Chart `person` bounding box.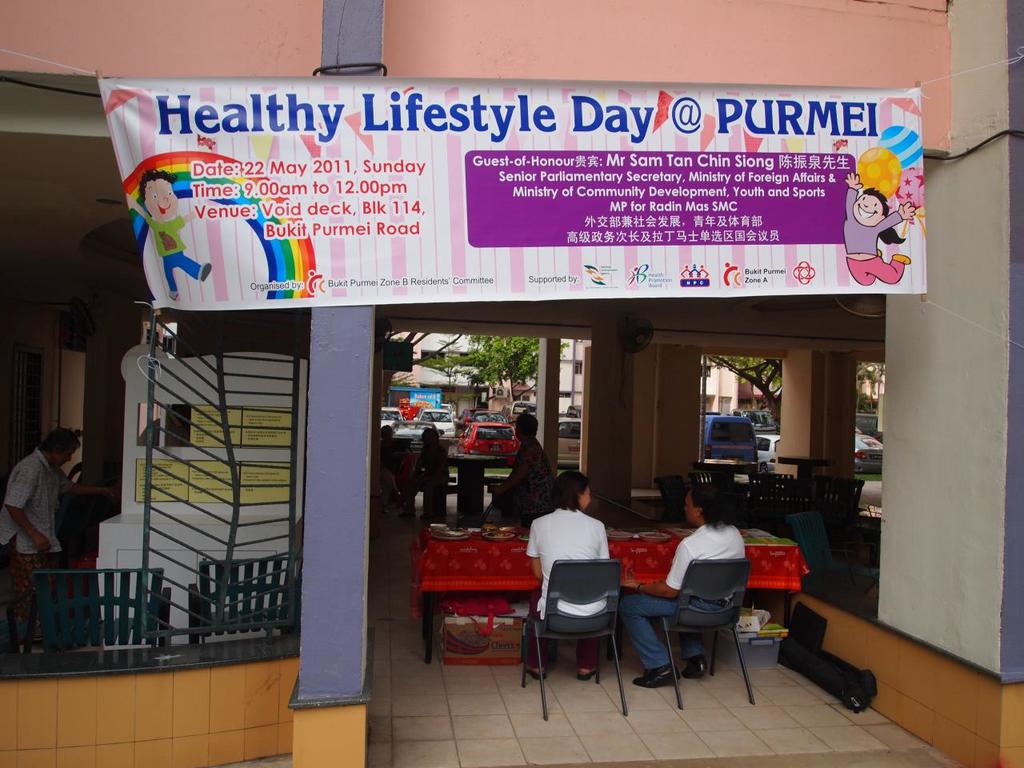
Charted: [533, 470, 629, 686].
